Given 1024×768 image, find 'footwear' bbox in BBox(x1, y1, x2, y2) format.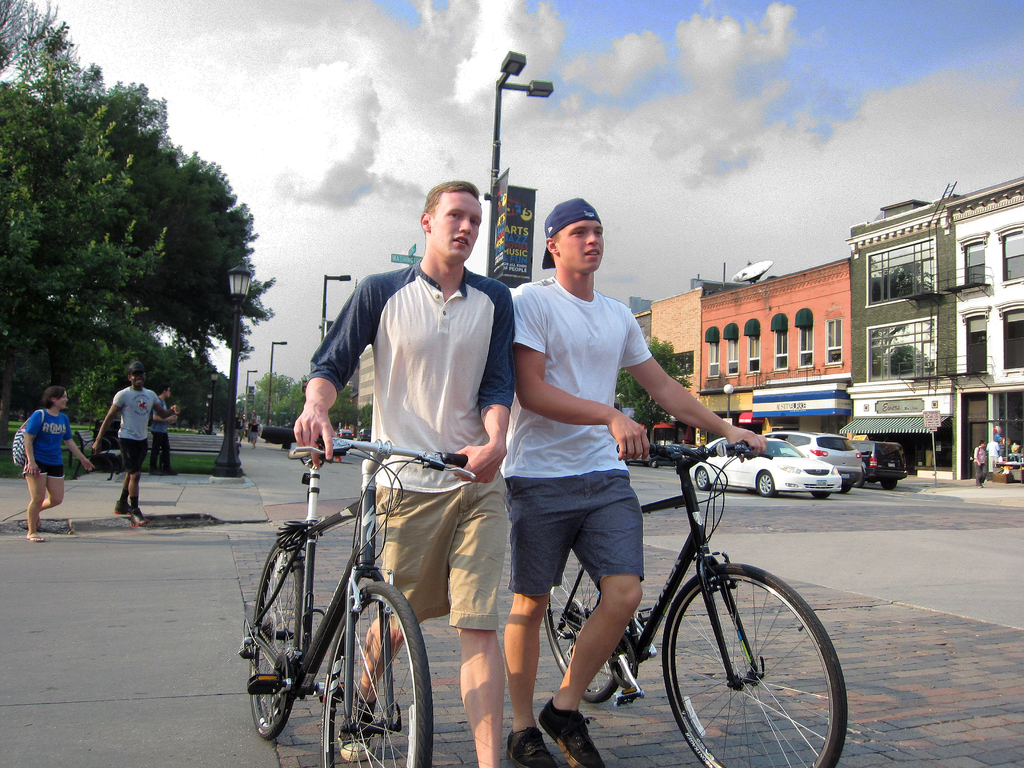
BBox(536, 695, 606, 767).
